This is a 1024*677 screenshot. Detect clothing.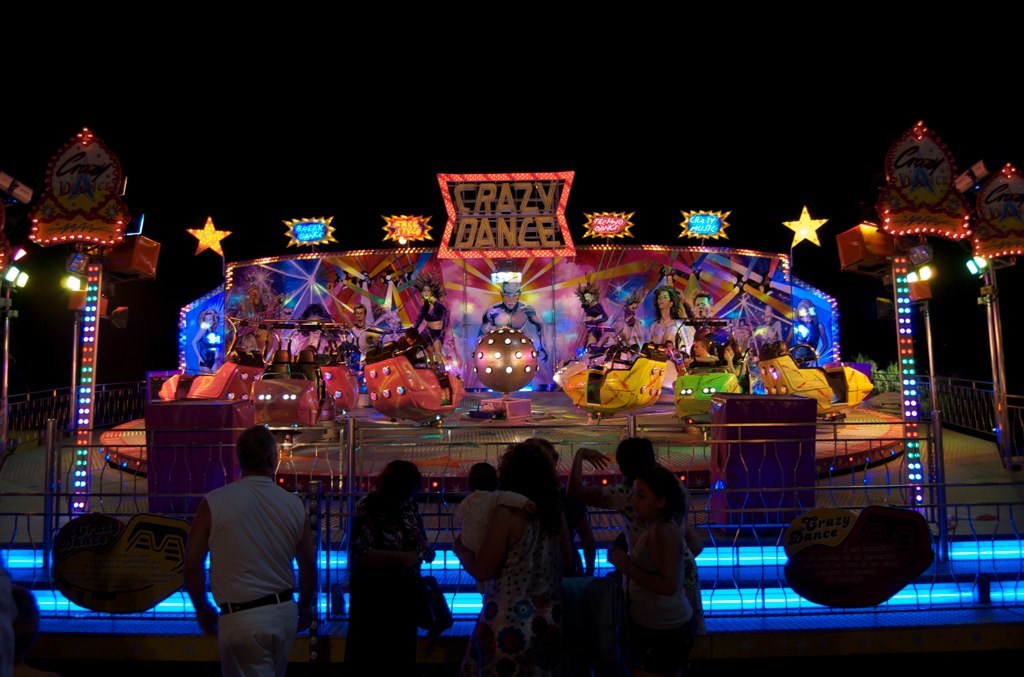
BBox(471, 494, 580, 675).
